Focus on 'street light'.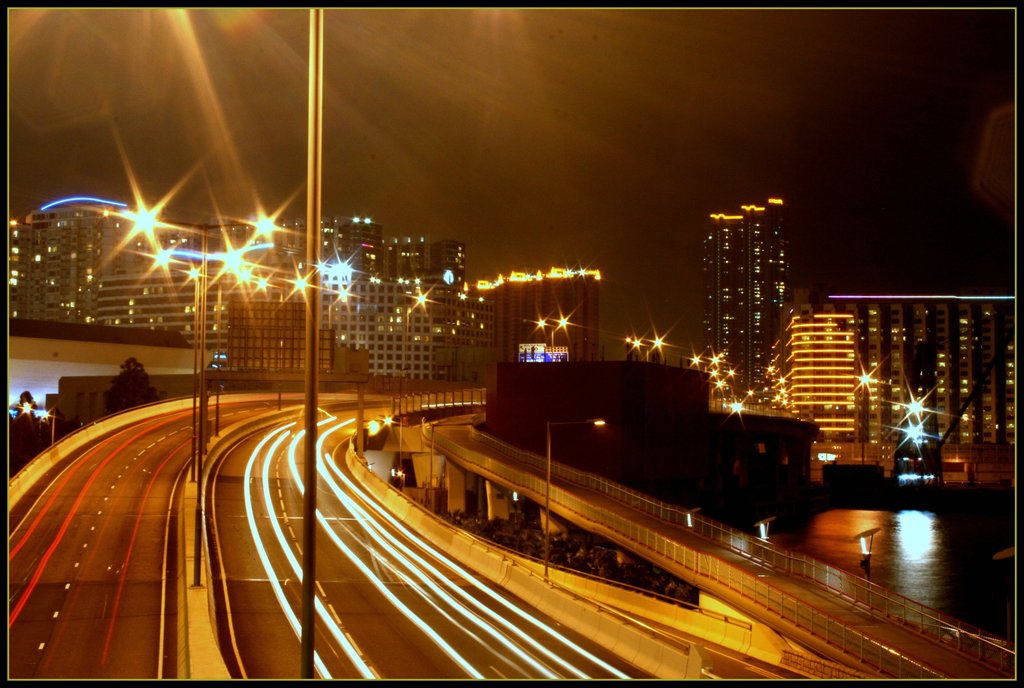
Focused at crop(902, 422, 925, 445).
